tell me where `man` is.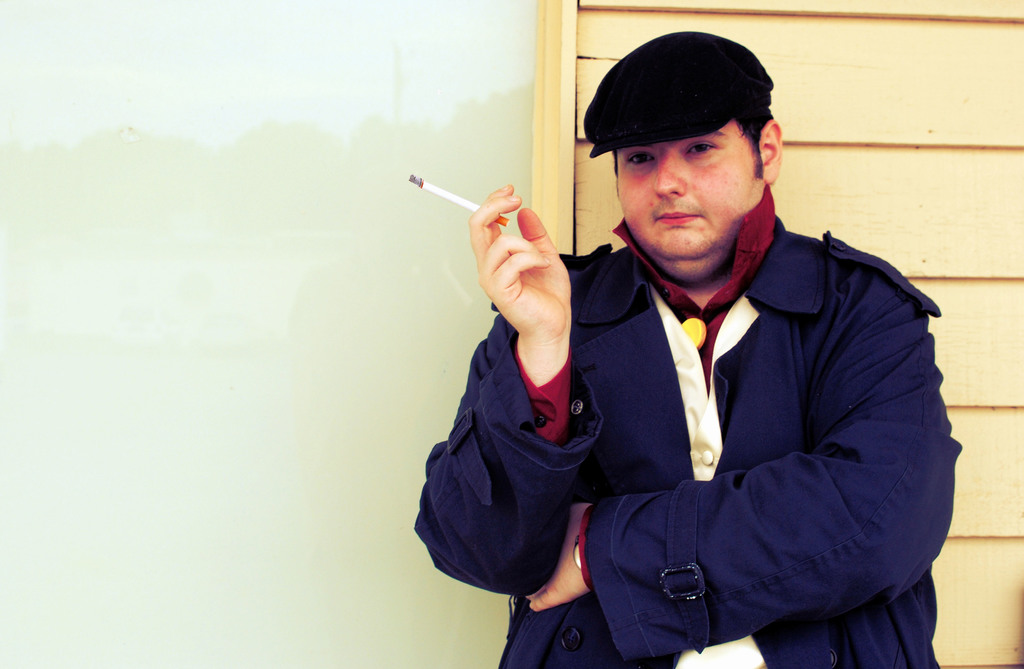
`man` is at box(471, 50, 958, 656).
